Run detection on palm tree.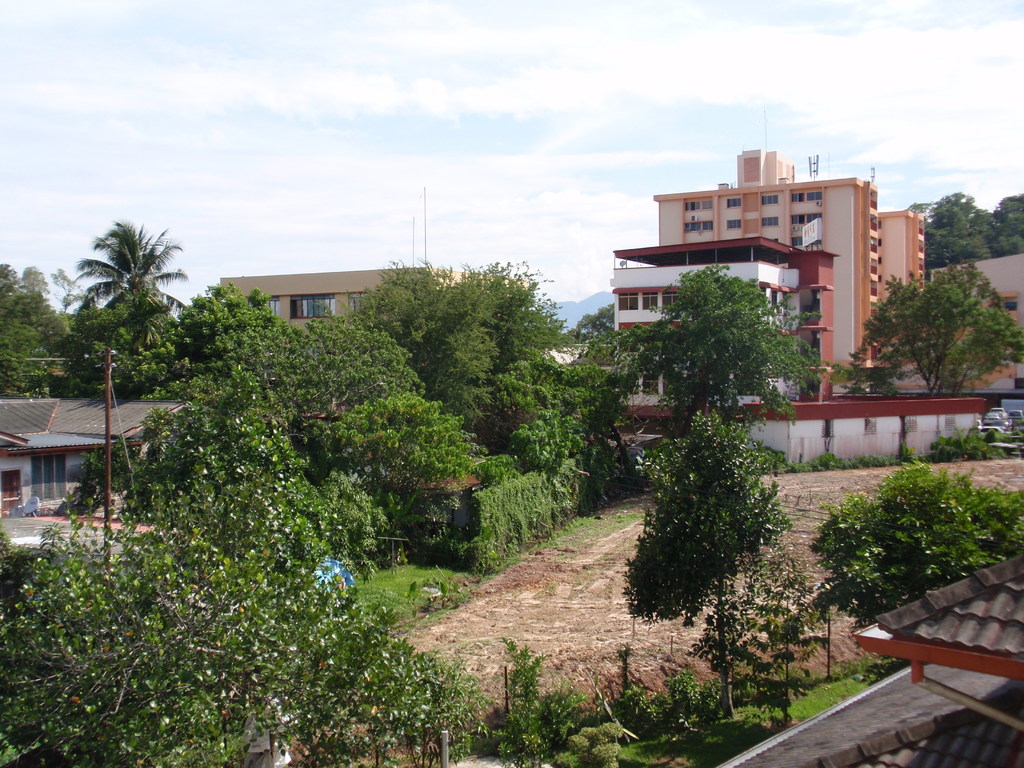
Result: (left=65, top=216, right=188, bottom=321).
